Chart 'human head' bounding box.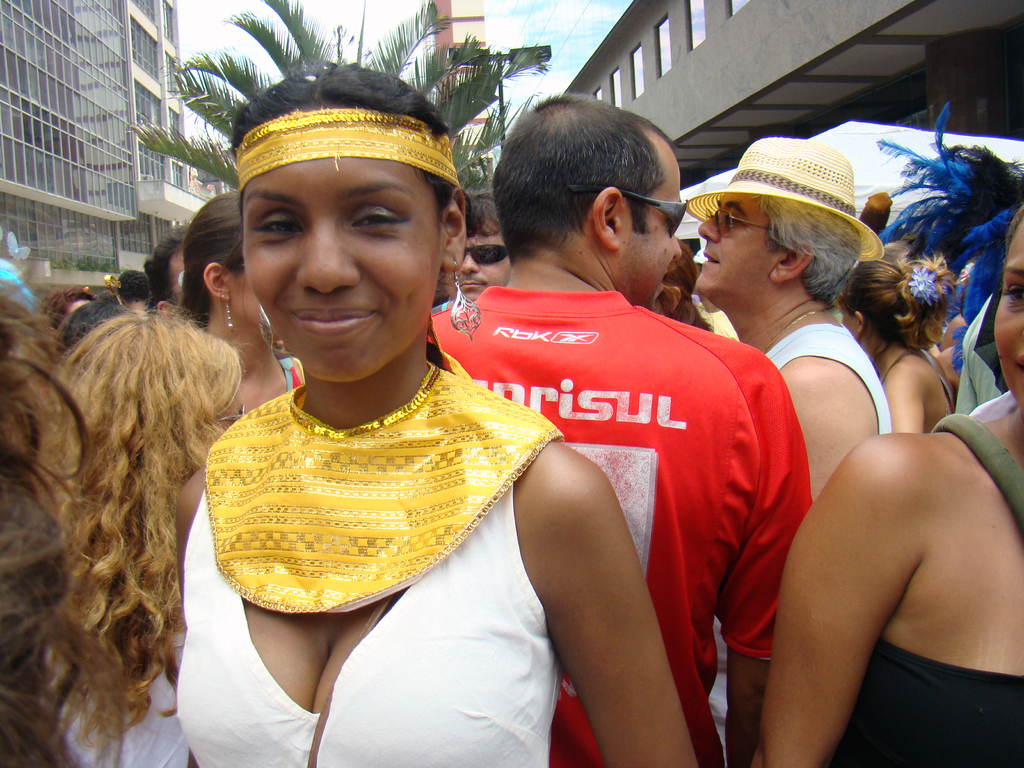
Charted: [47, 300, 138, 356].
